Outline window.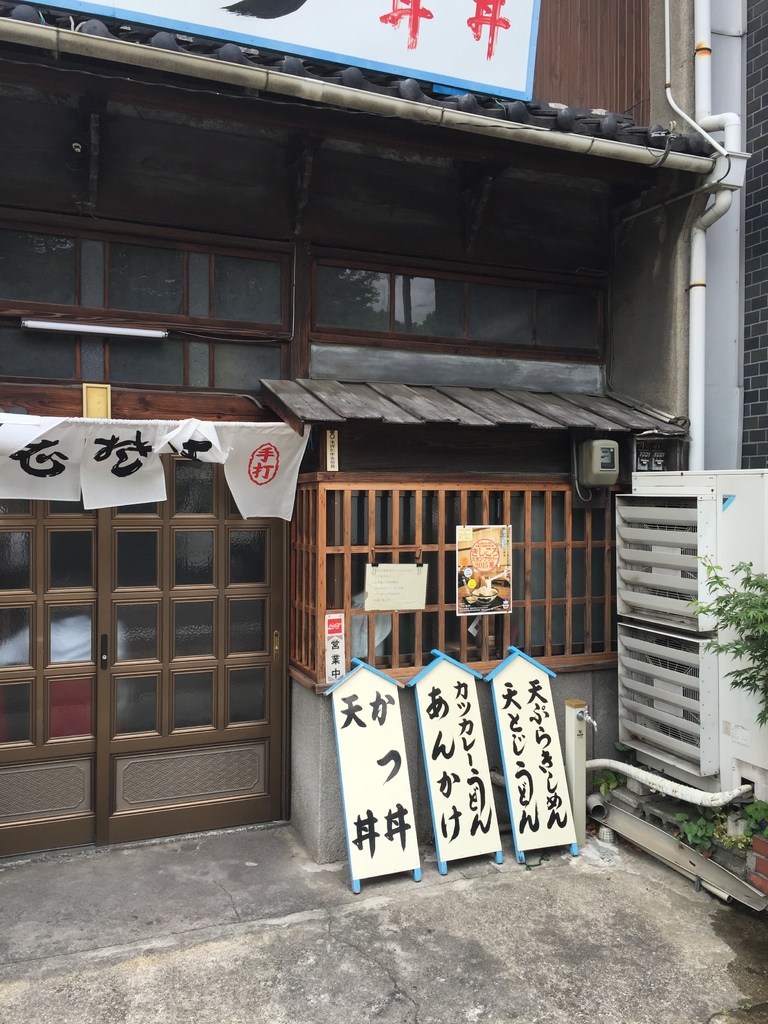
Outline: {"left": 305, "top": 250, "right": 613, "bottom": 366}.
